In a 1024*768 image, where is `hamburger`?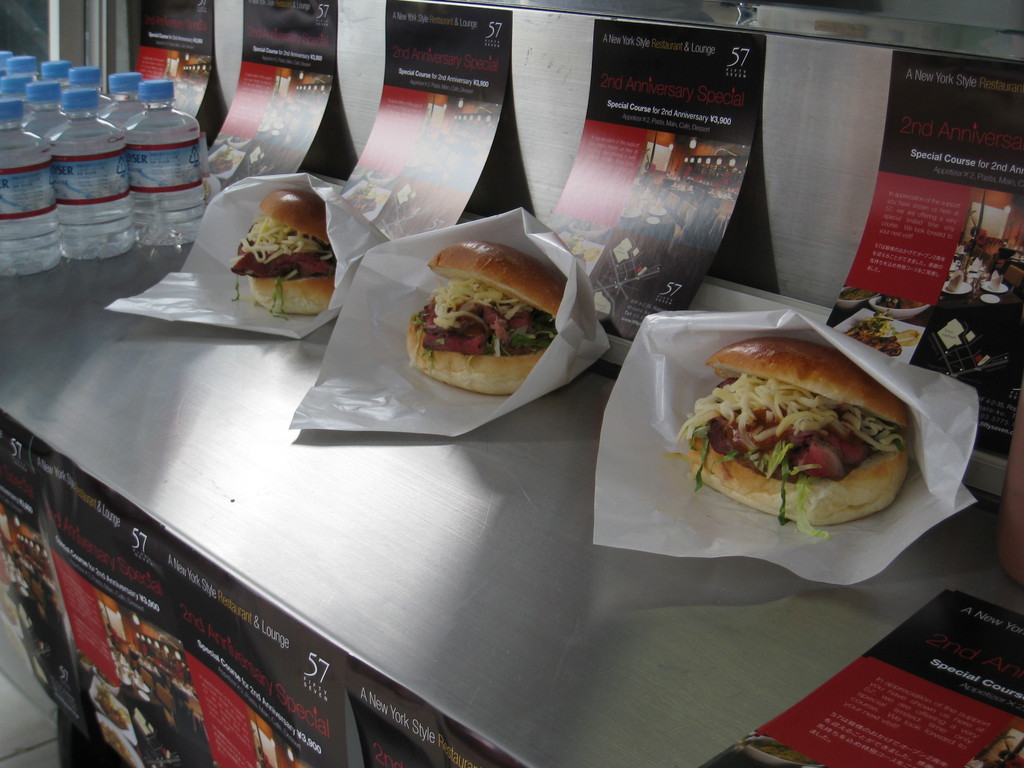
locate(678, 337, 913, 541).
